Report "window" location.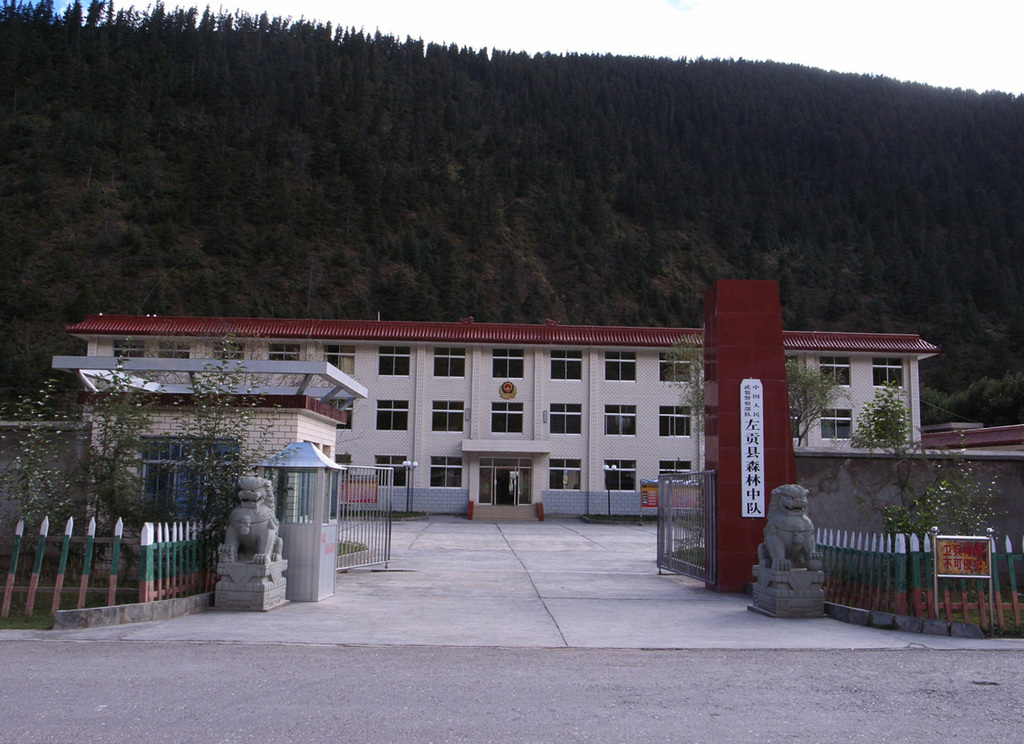
Report: (x1=213, y1=343, x2=245, y2=362).
